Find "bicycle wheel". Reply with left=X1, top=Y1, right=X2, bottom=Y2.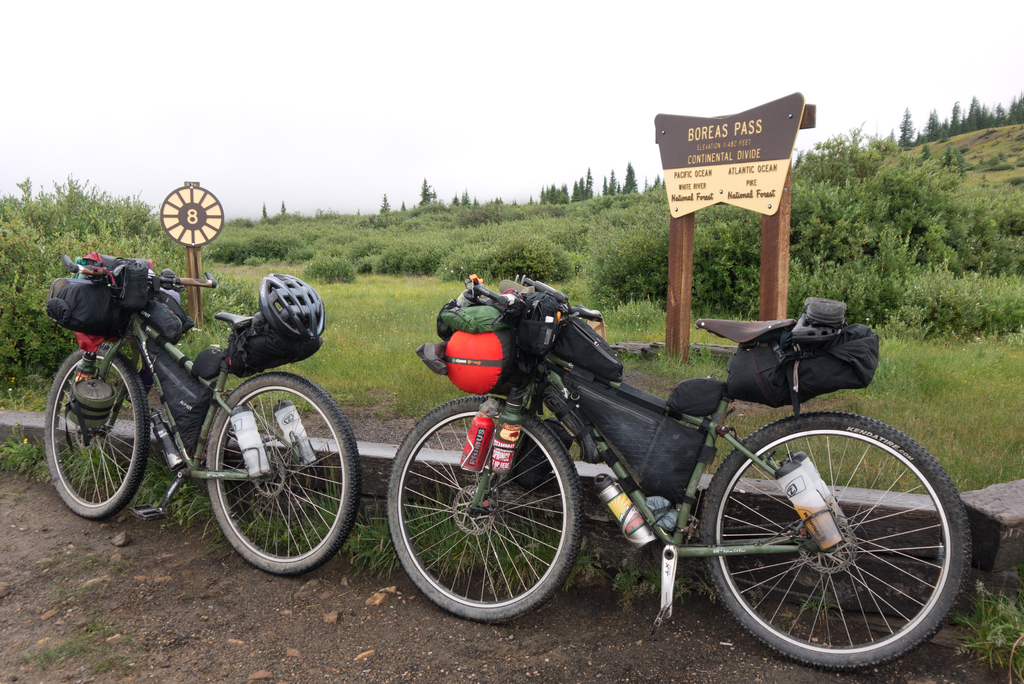
left=203, top=365, right=360, bottom=574.
